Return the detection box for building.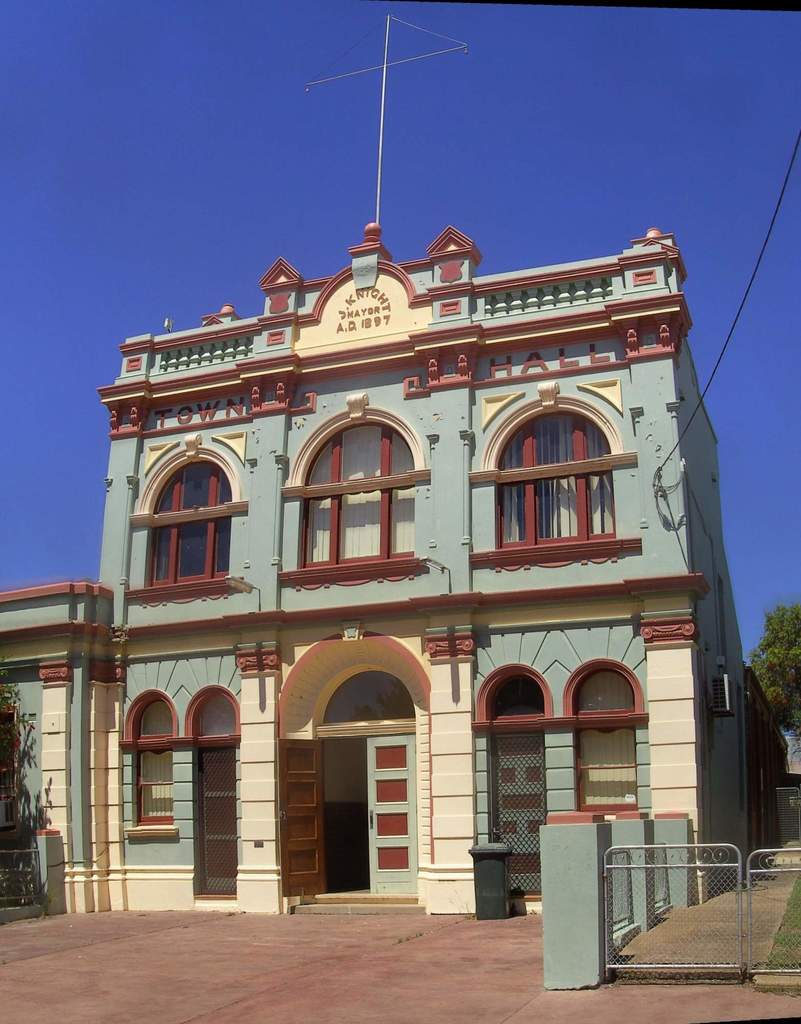
(x1=749, y1=669, x2=800, y2=846).
